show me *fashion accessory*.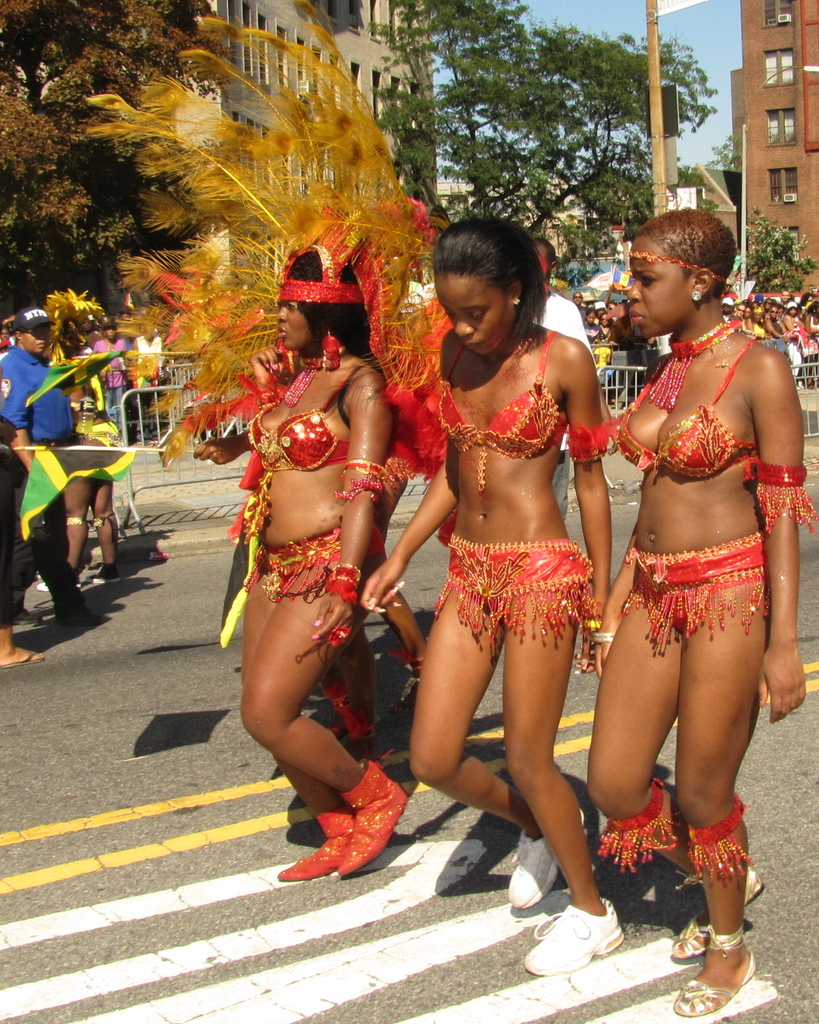
*fashion accessory* is here: box(745, 463, 816, 523).
